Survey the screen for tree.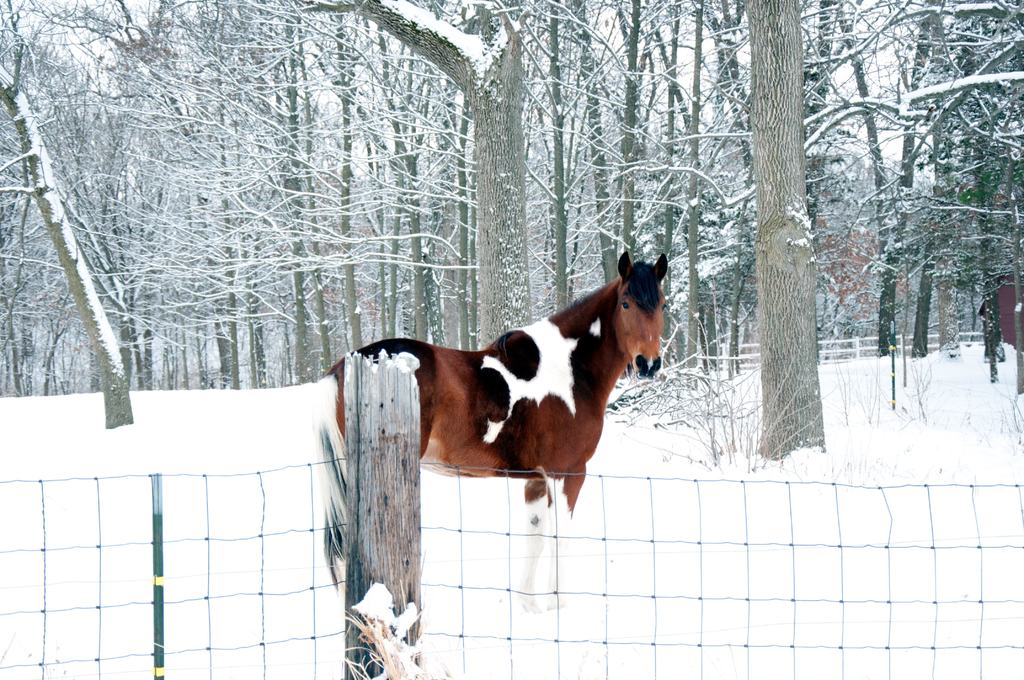
Survey found: Rect(292, 0, 616, 355).
